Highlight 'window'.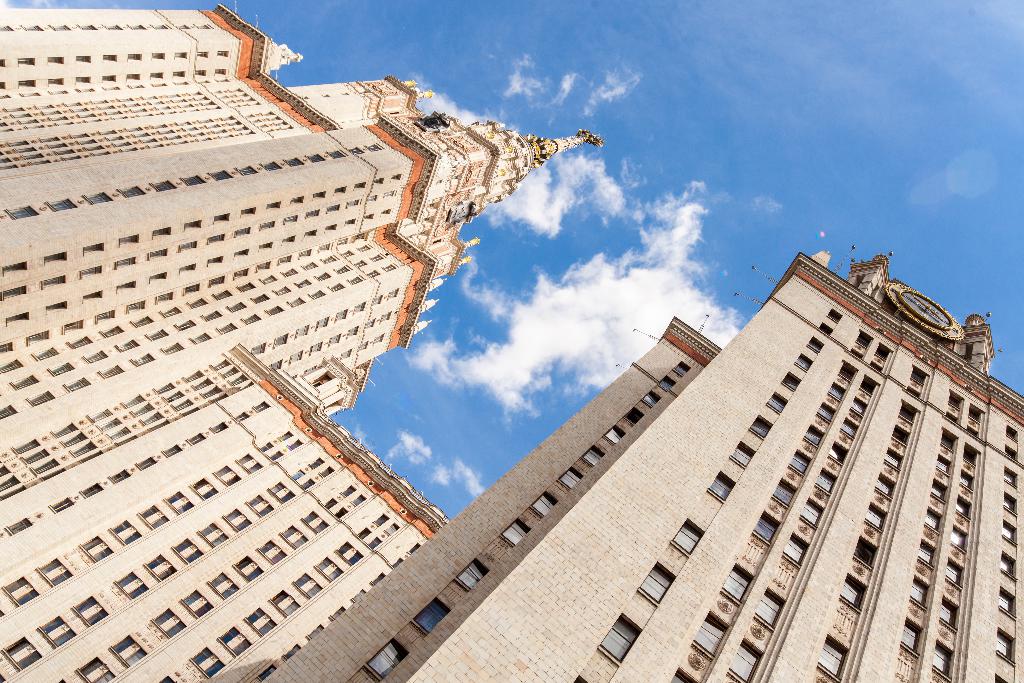
Highlighted region: bbox=(228, 509, 252, 534).
